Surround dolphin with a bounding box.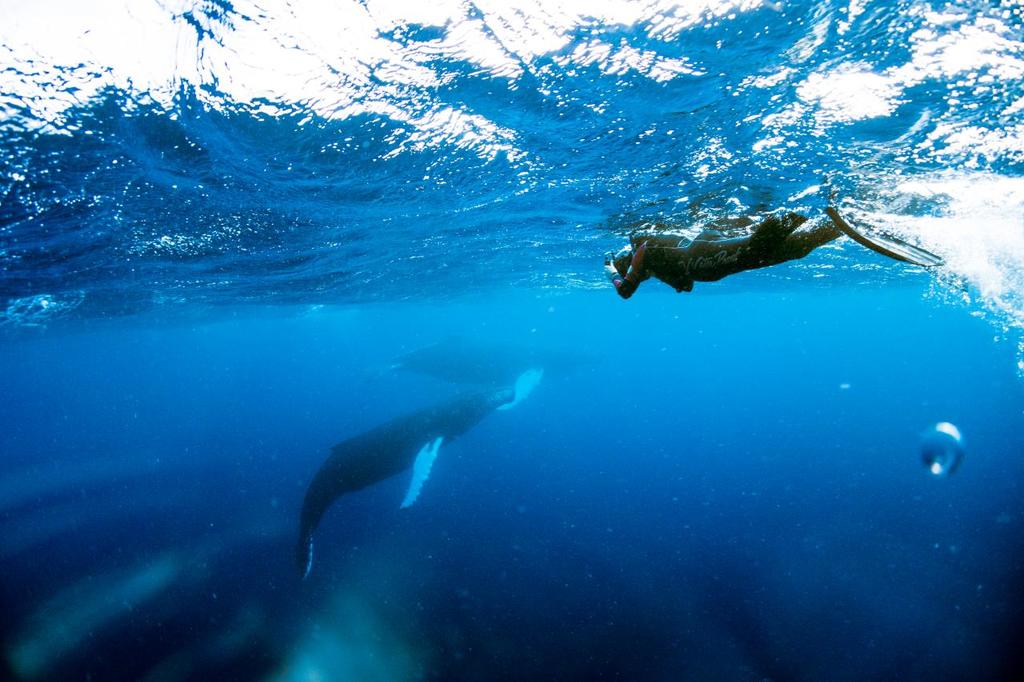
detection(298, 383, 514, 581).
